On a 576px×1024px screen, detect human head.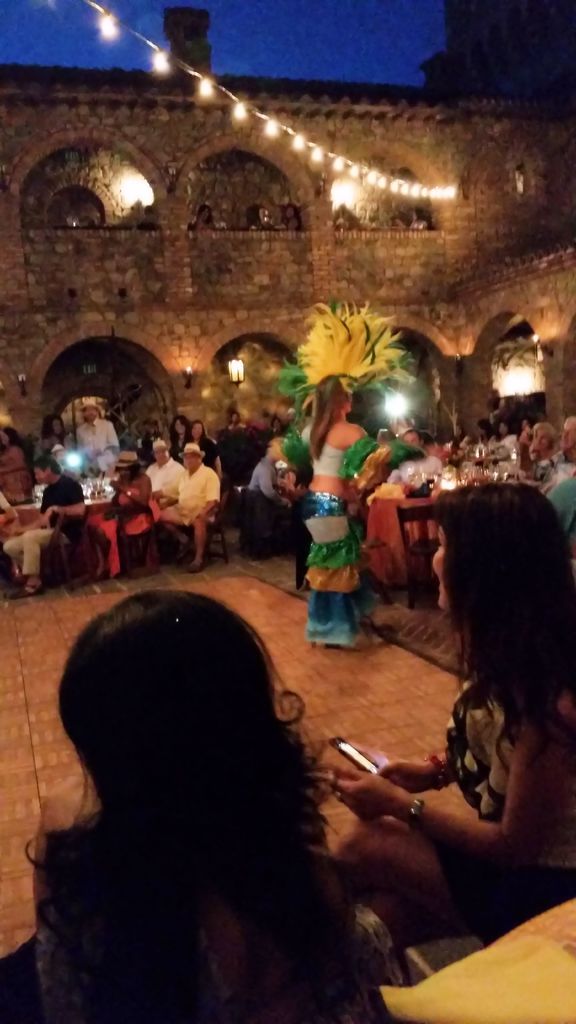
428:480:570:616.
